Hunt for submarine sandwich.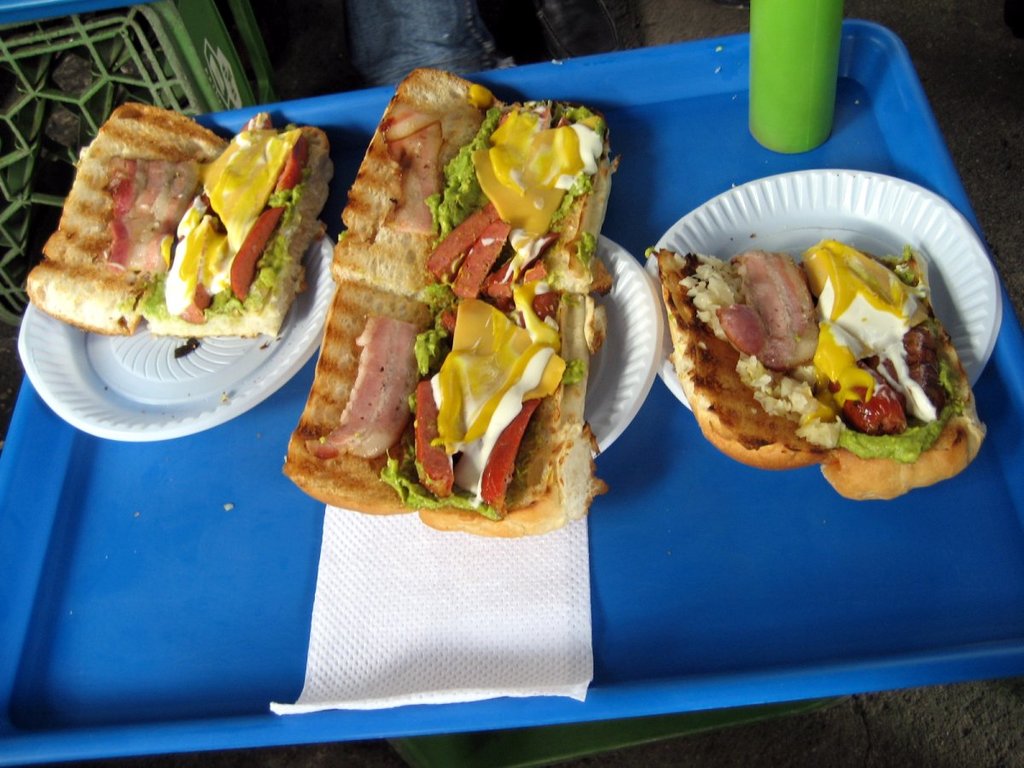
Hunted down at BBox(312, 41, 630, 527).
